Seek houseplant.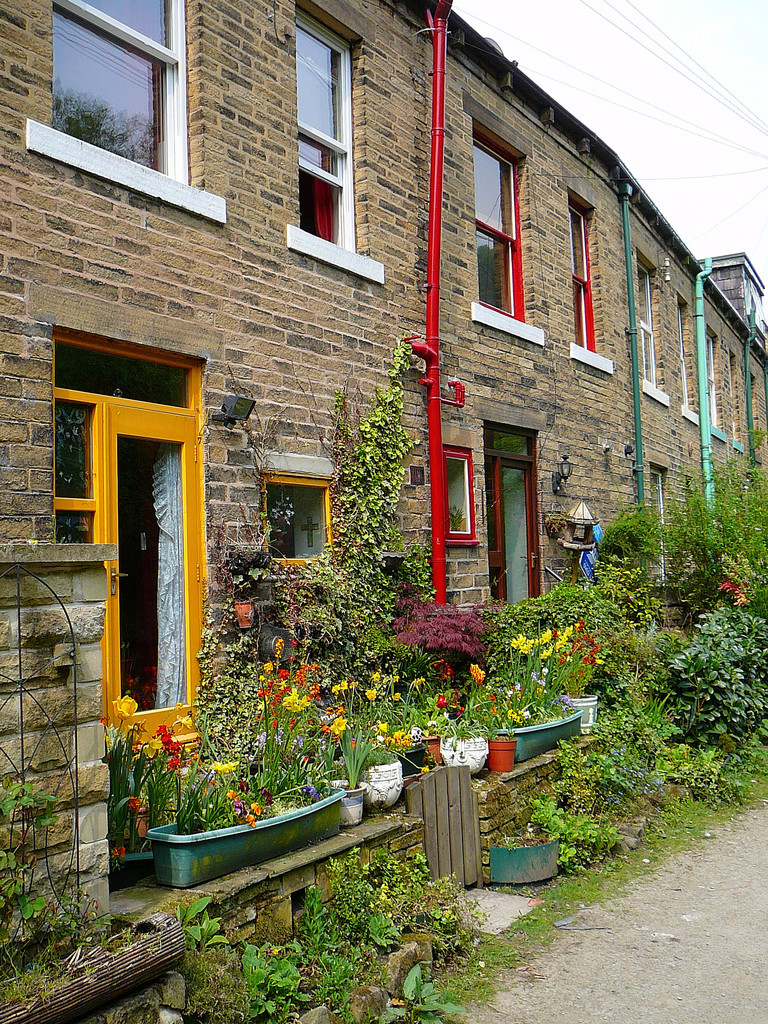
BBox(145, 641, 339, 888).
